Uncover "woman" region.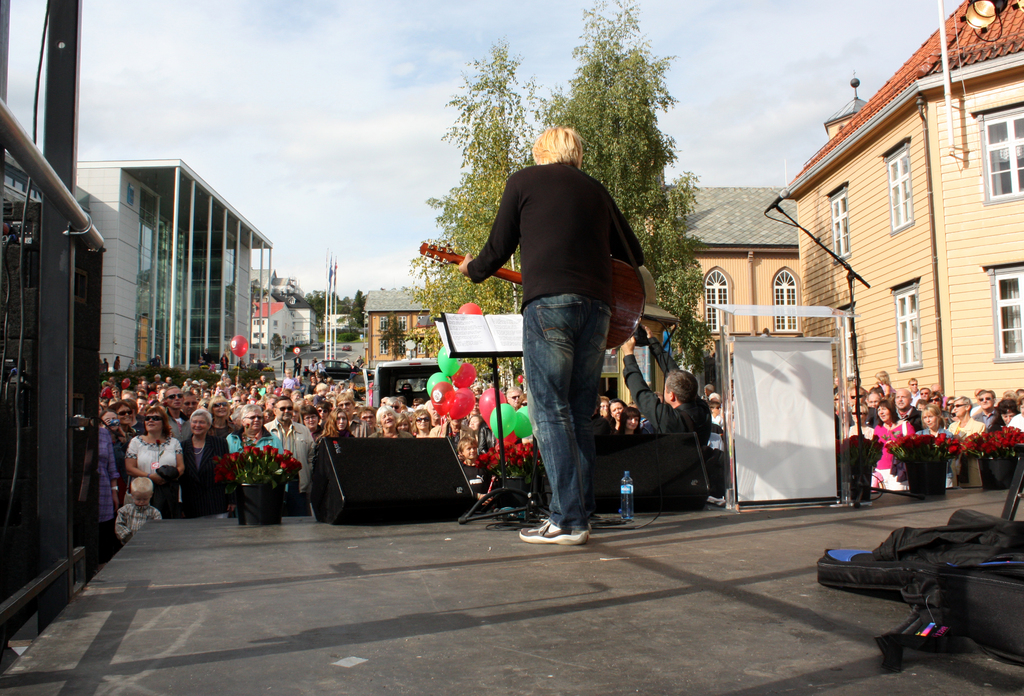
Uncovered: x1=988, y1=400, x2=1018, y2=433.
